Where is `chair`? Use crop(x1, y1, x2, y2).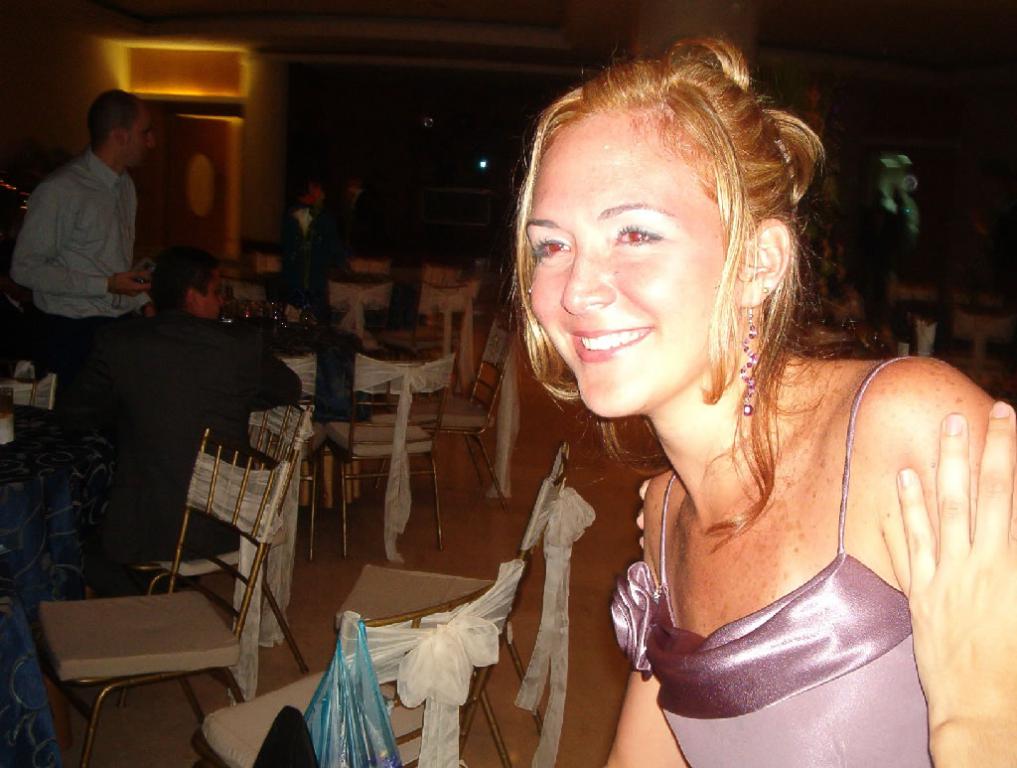
crop(373, 313, 512, 521).
